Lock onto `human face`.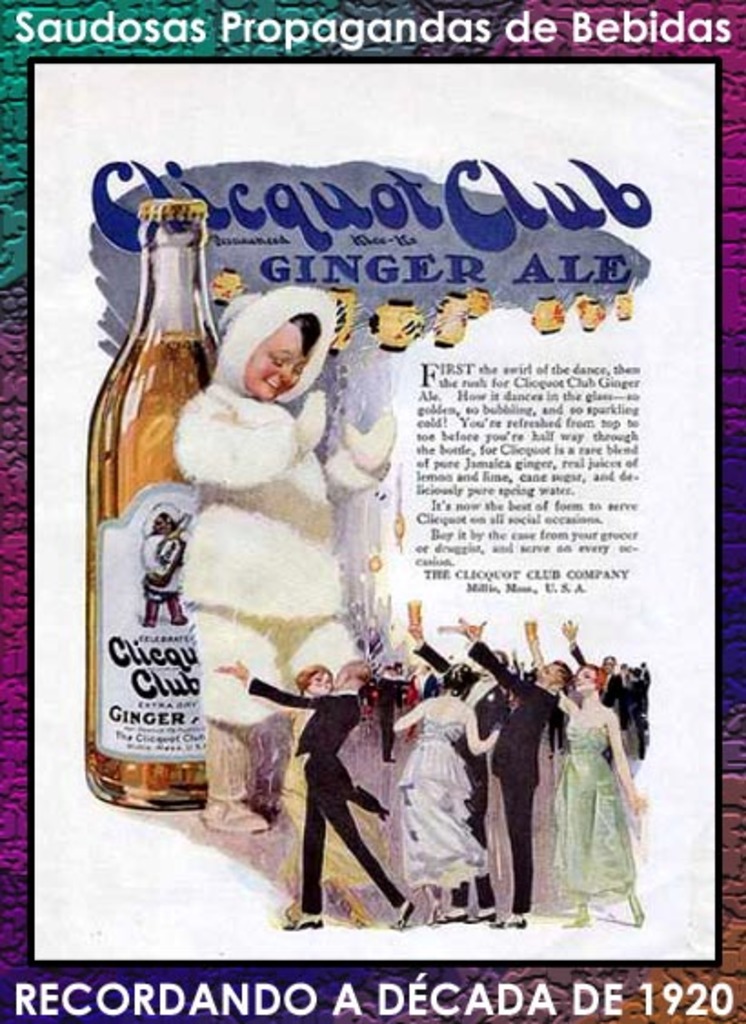
Locked: crop(300, 669, 333, 698).
